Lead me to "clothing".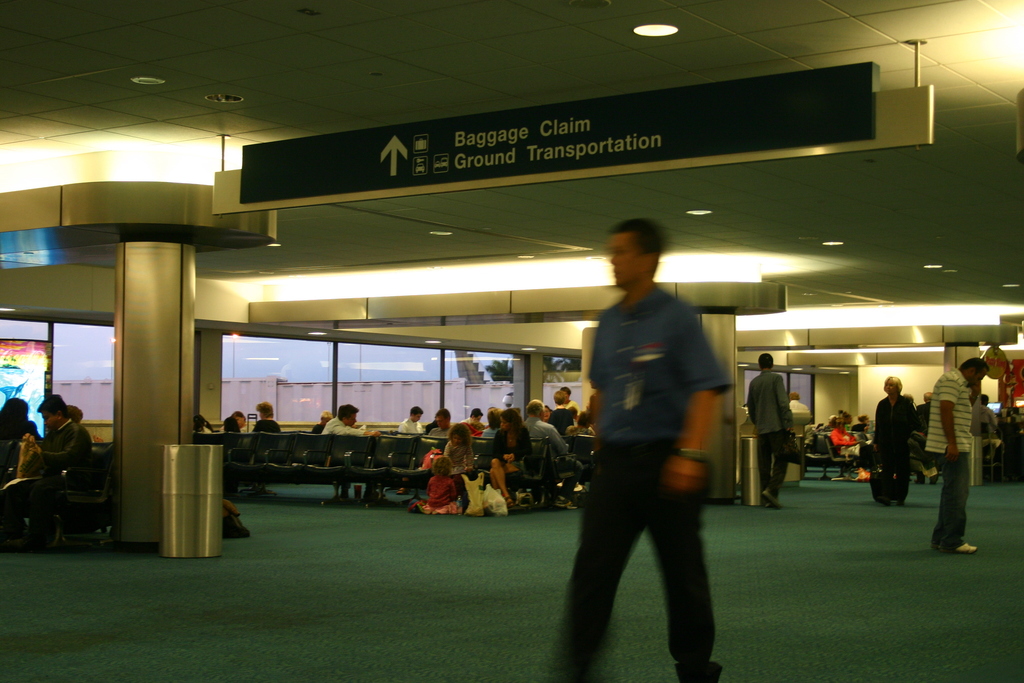
Lead to Rect(868, 397, 913, 491).
